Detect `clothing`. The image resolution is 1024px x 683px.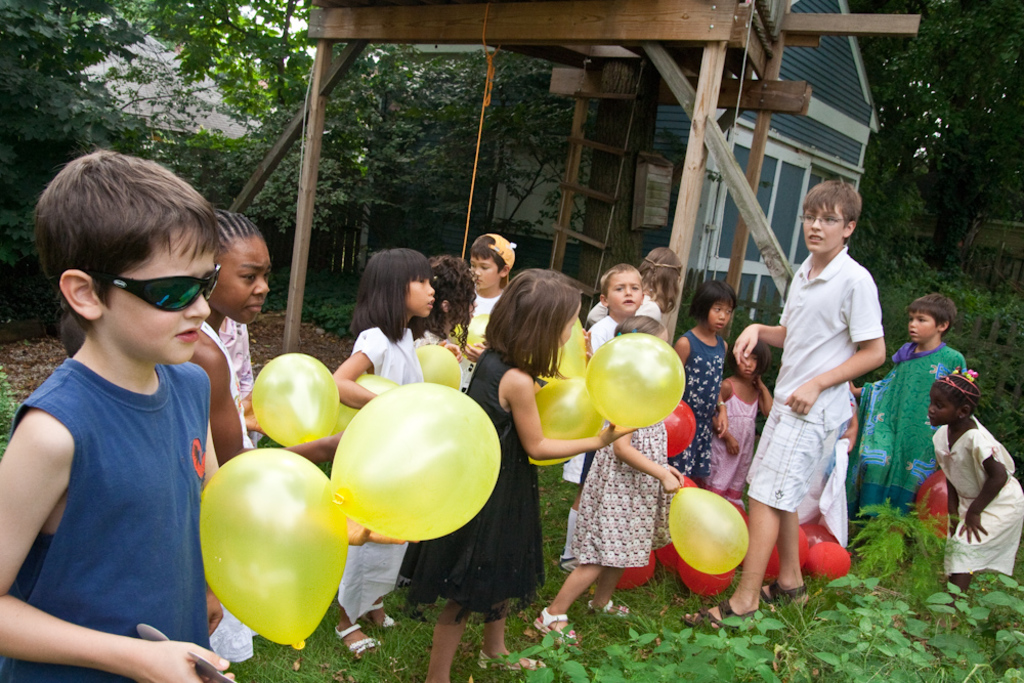
{"x1": 549, "y1": 339, "x2": 680, "y2": 585}.
